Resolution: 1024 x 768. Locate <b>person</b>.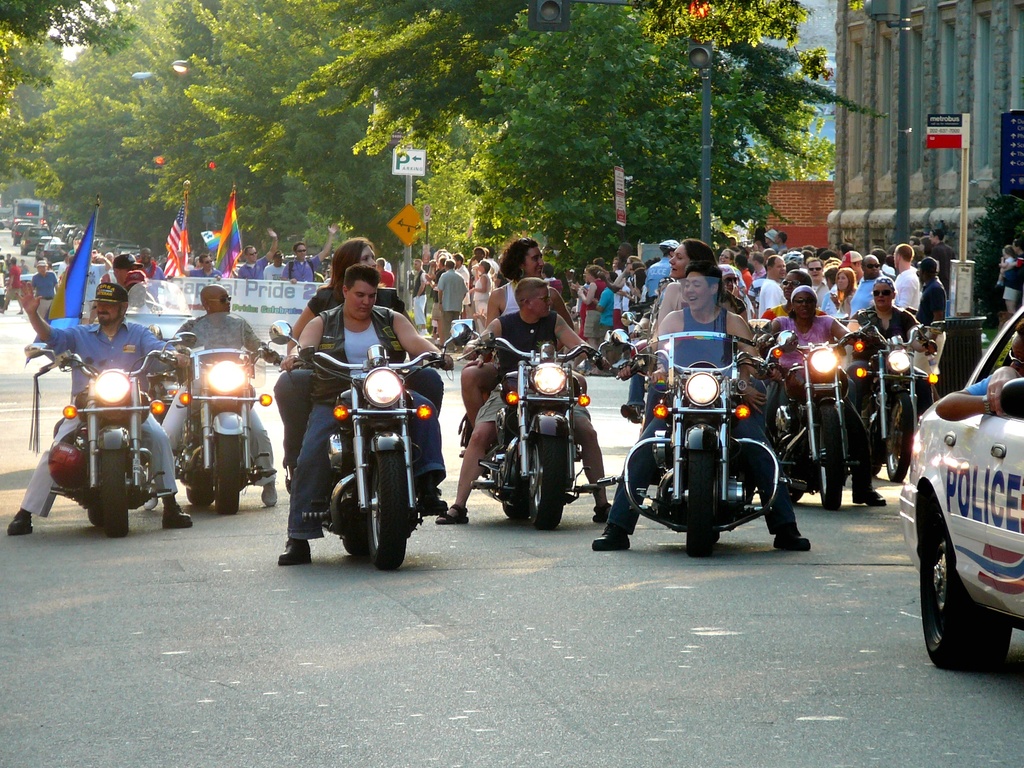
(left=856, top=281, right=945, bottom=421).
